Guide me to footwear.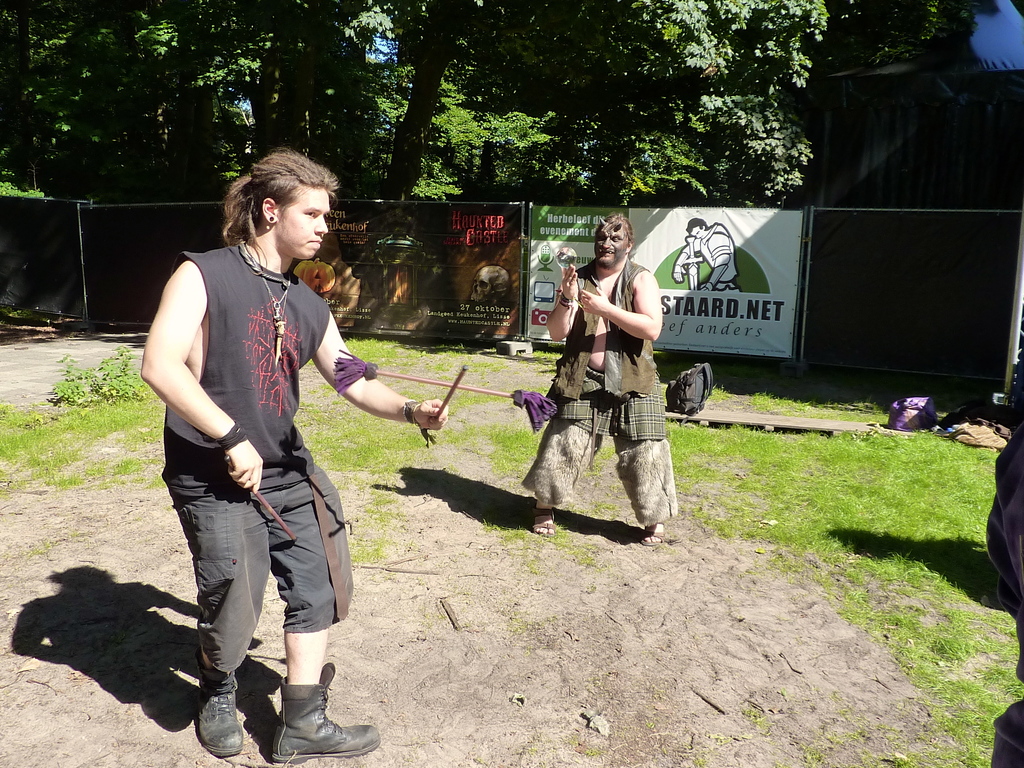
Guidance: locate(266, 663, 380, 767).
